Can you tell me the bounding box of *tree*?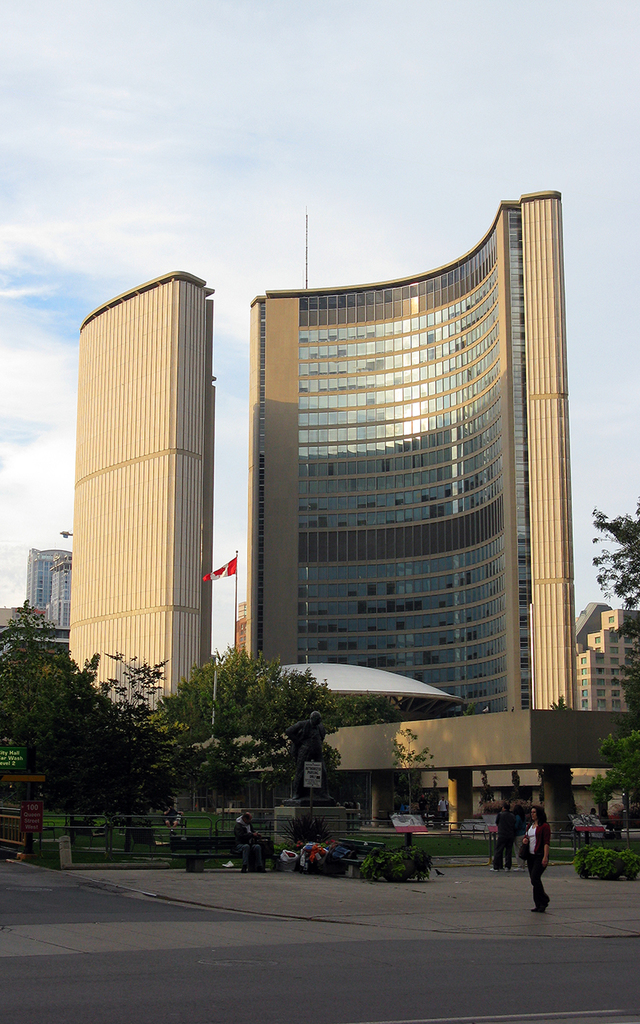
bbox=(548, 698, 576, 712).
